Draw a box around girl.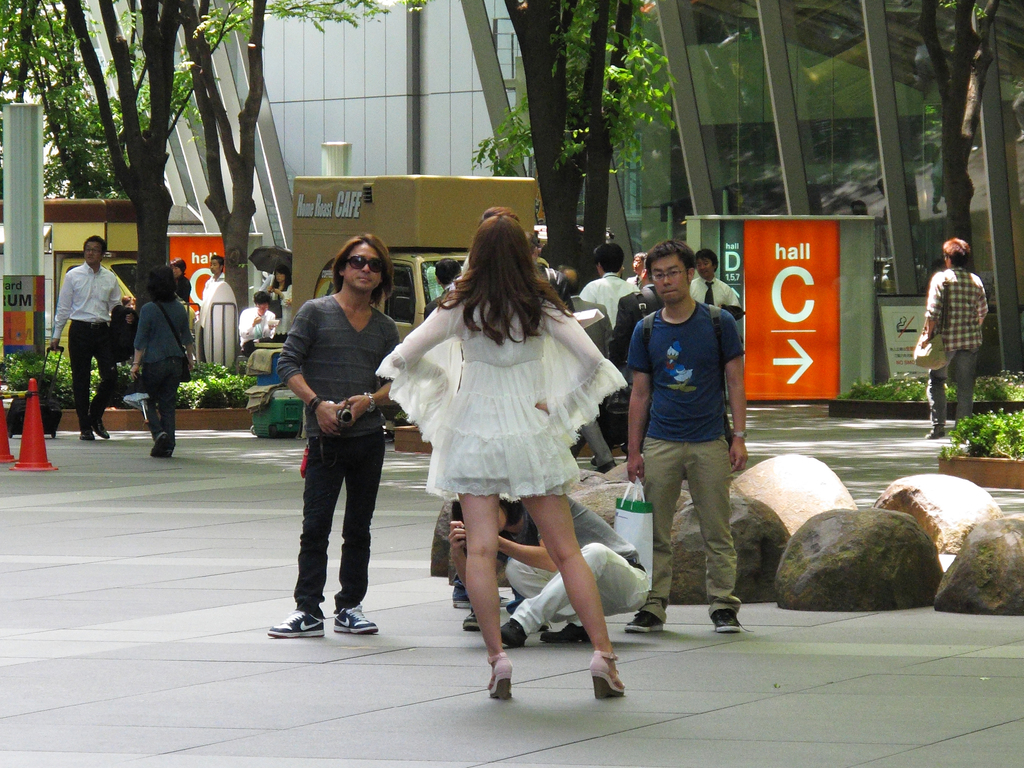
(left=268, top=263, right=293, bottom=335).
